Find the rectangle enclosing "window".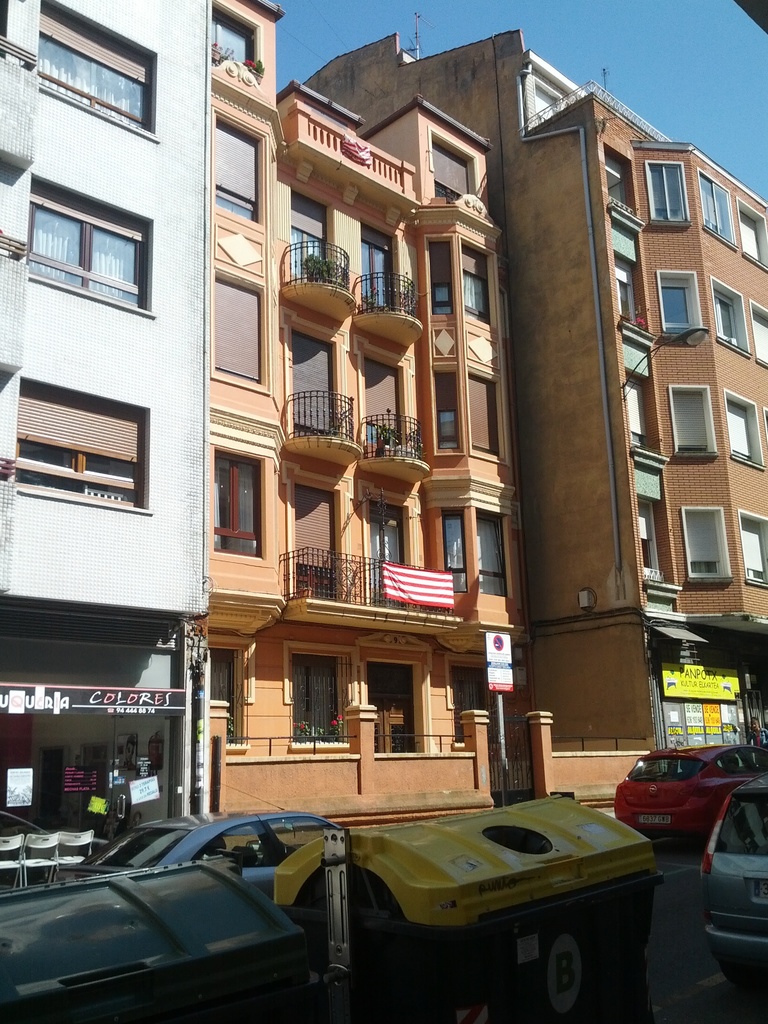
426:242:452:317.
